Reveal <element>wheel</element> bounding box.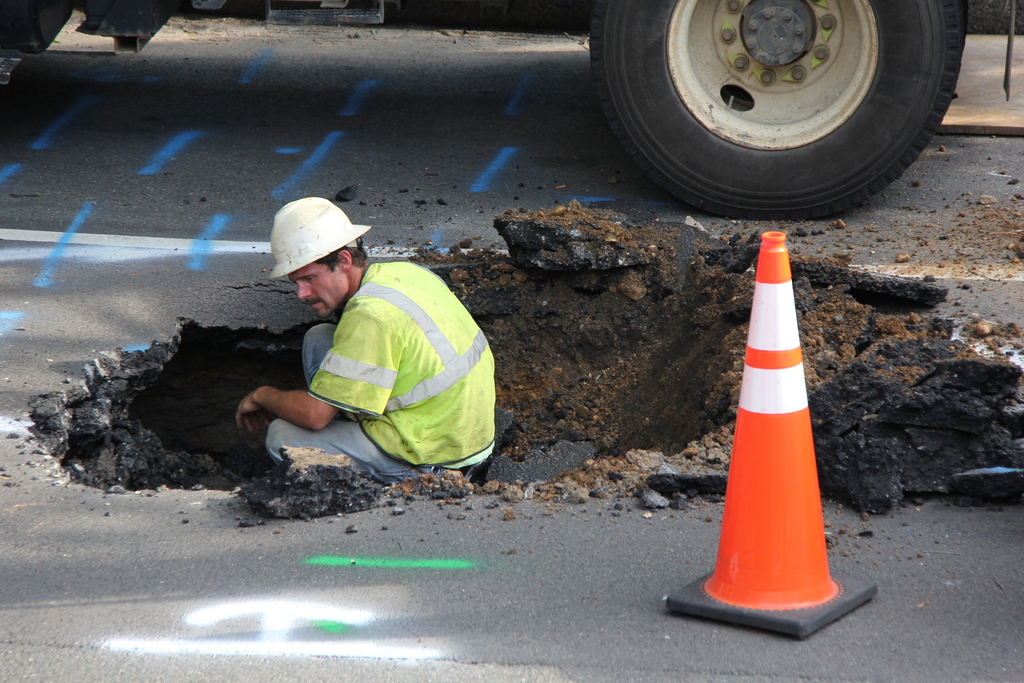
Revealed: detection(621, 6, 938, 210).
